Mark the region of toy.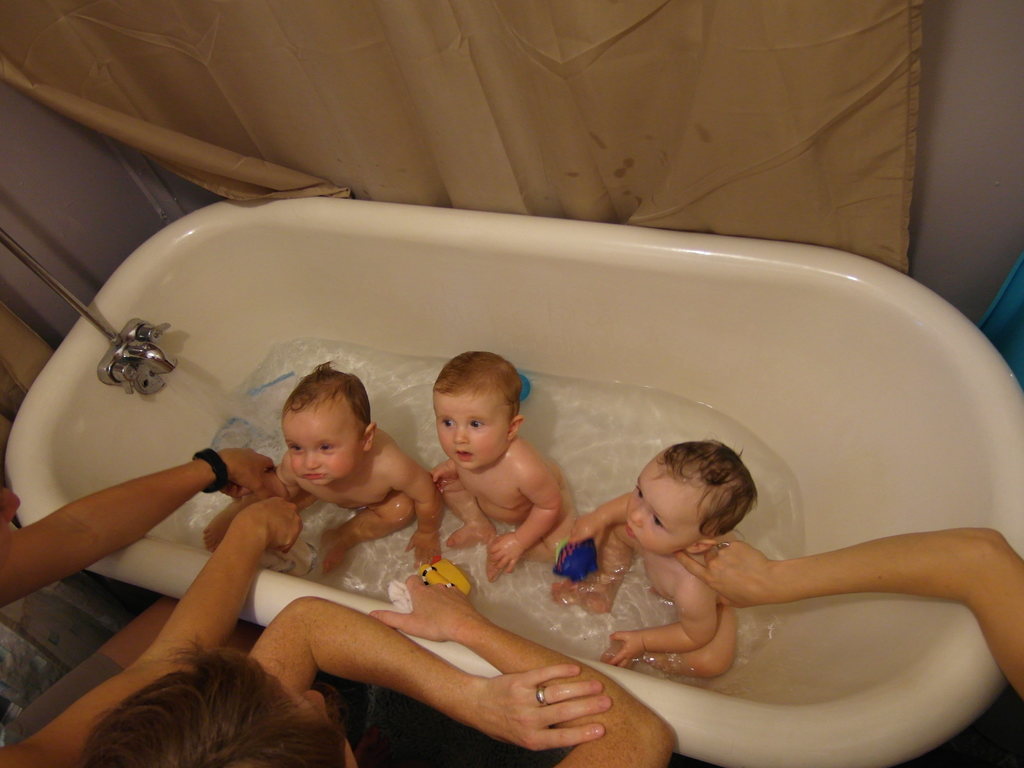
Region: left=518, top=367, right=537, bottom=403.
